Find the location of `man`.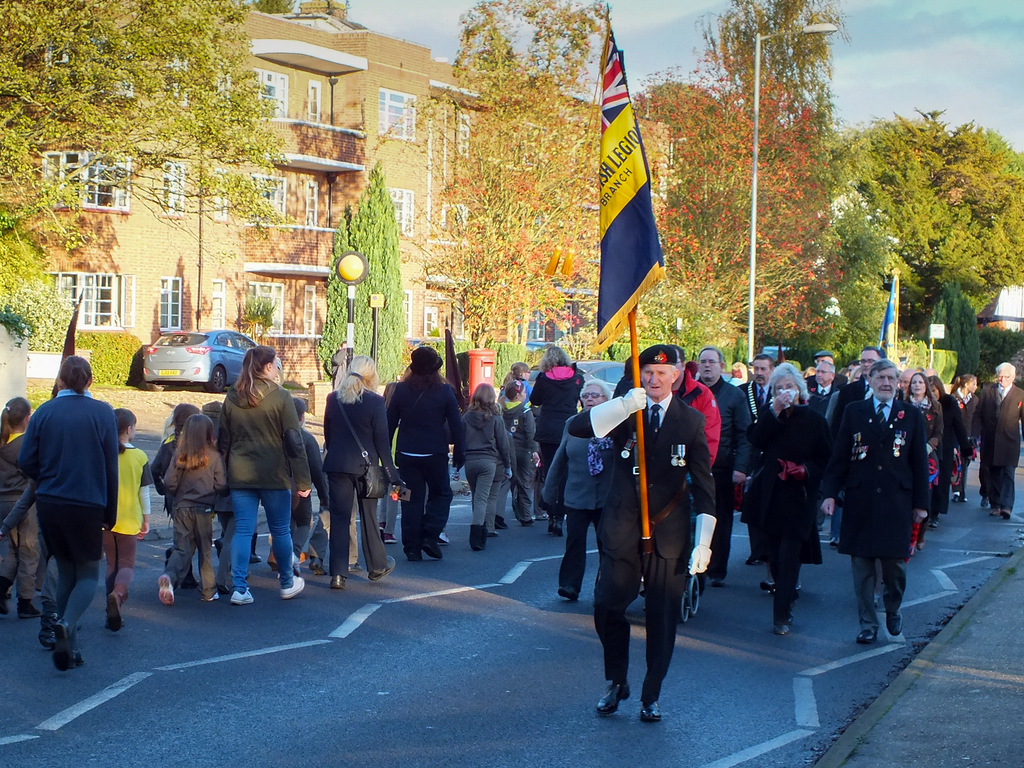
Location: <box>969,358,1023,524</box>.
